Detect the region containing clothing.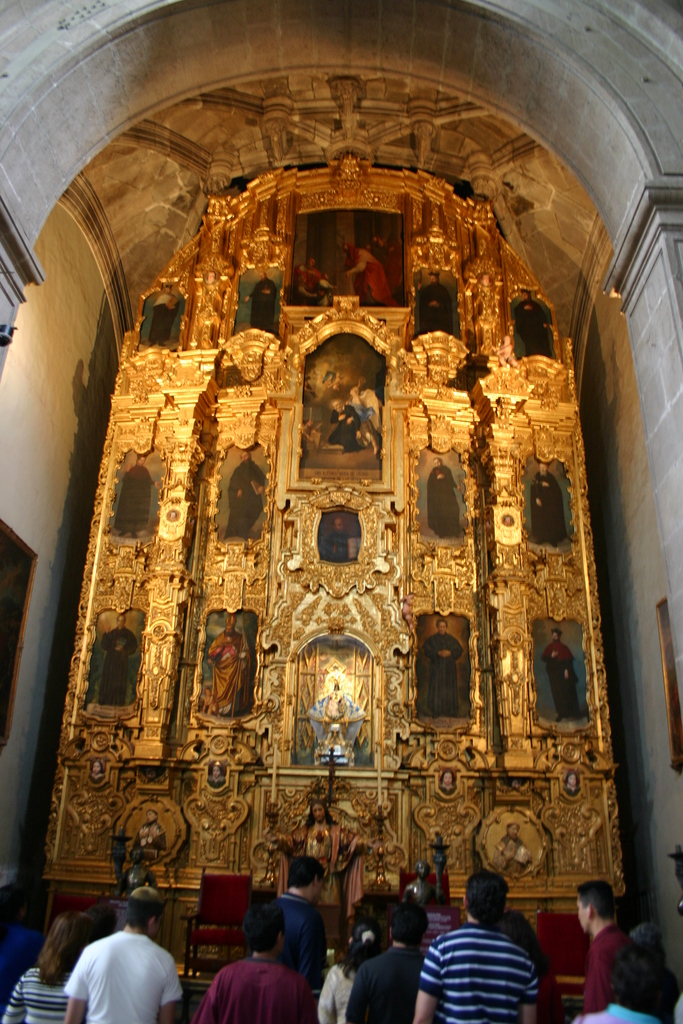
x1=320, y1=529, x2=350, y2=563.
